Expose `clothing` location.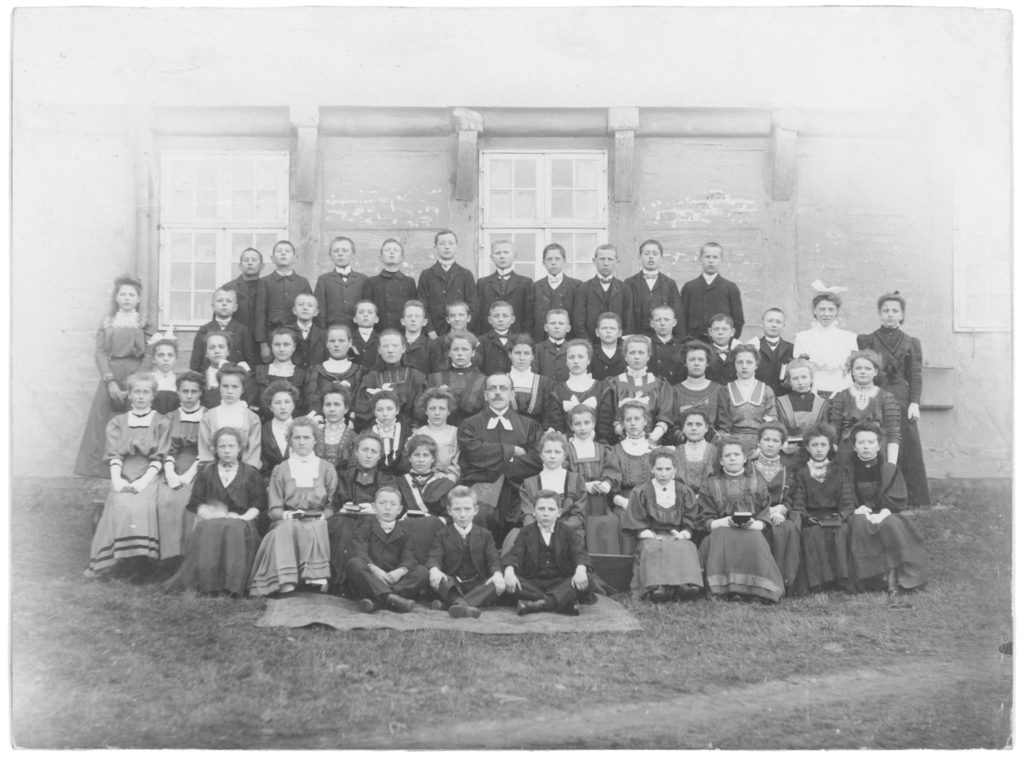
Exposed at detection(500, 520, 595, 615).
